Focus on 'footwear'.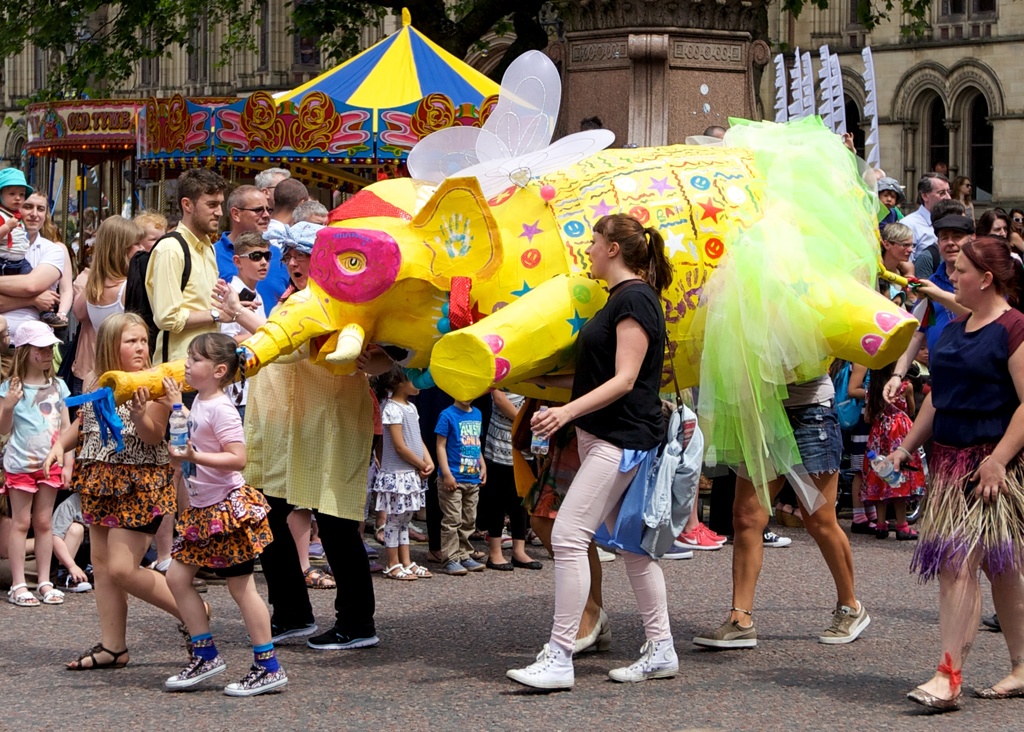
Focused at <bbox>660, 543, 694, 559</bbox>.
